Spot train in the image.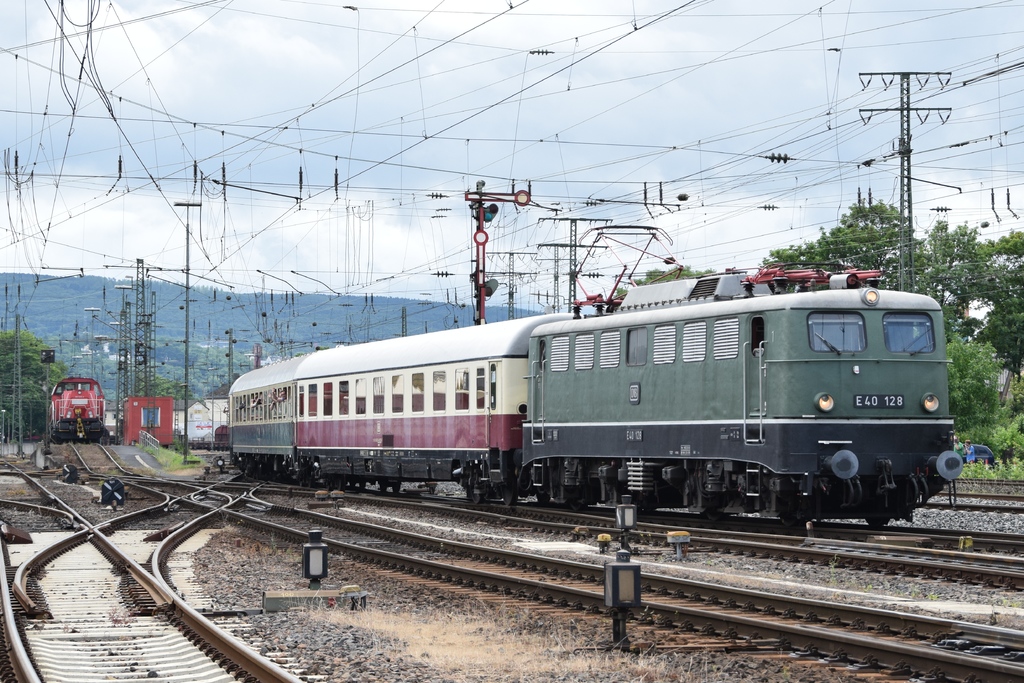
train found at box=[48, 378, 109, 449].
